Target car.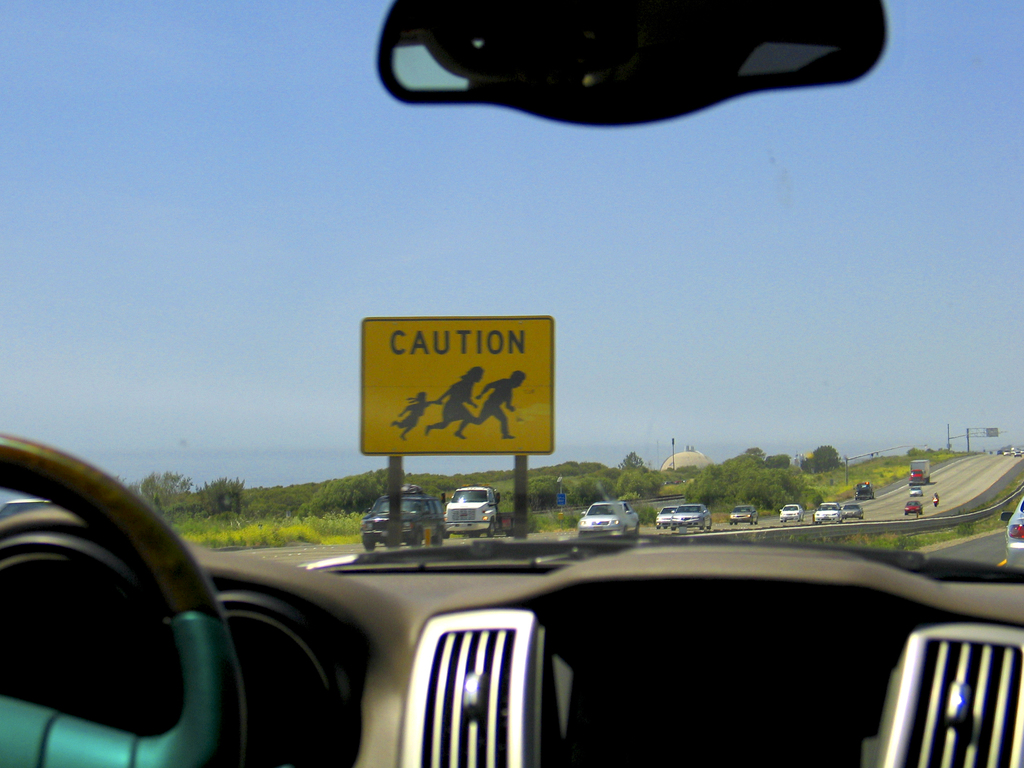
Target region: box(857, 480, 873, 500).
